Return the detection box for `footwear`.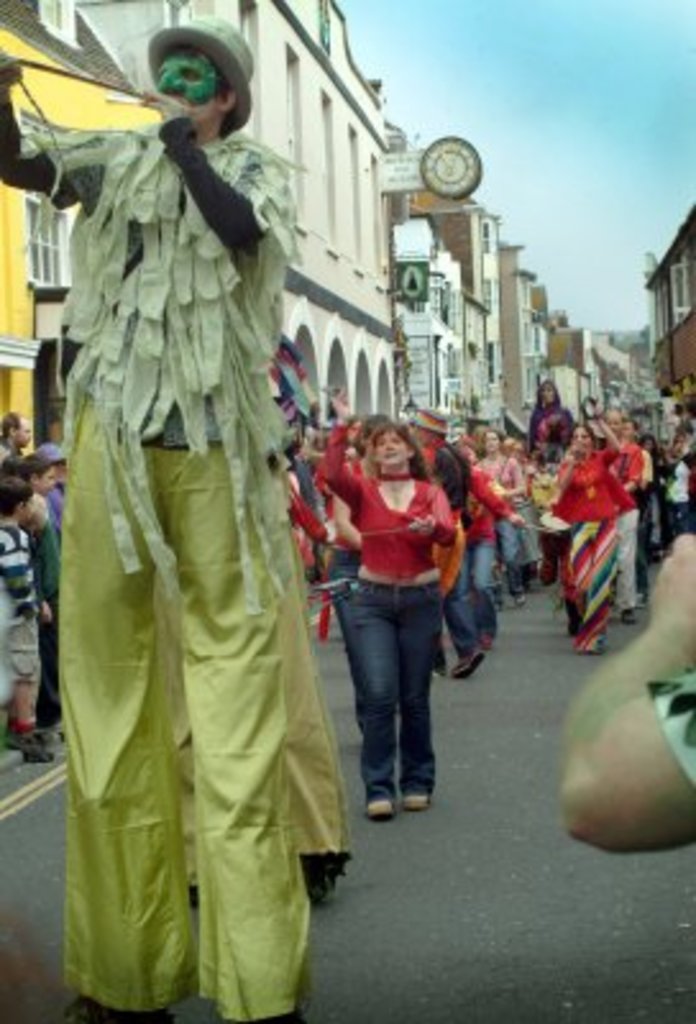
box=[448, 650, 484, 681].
